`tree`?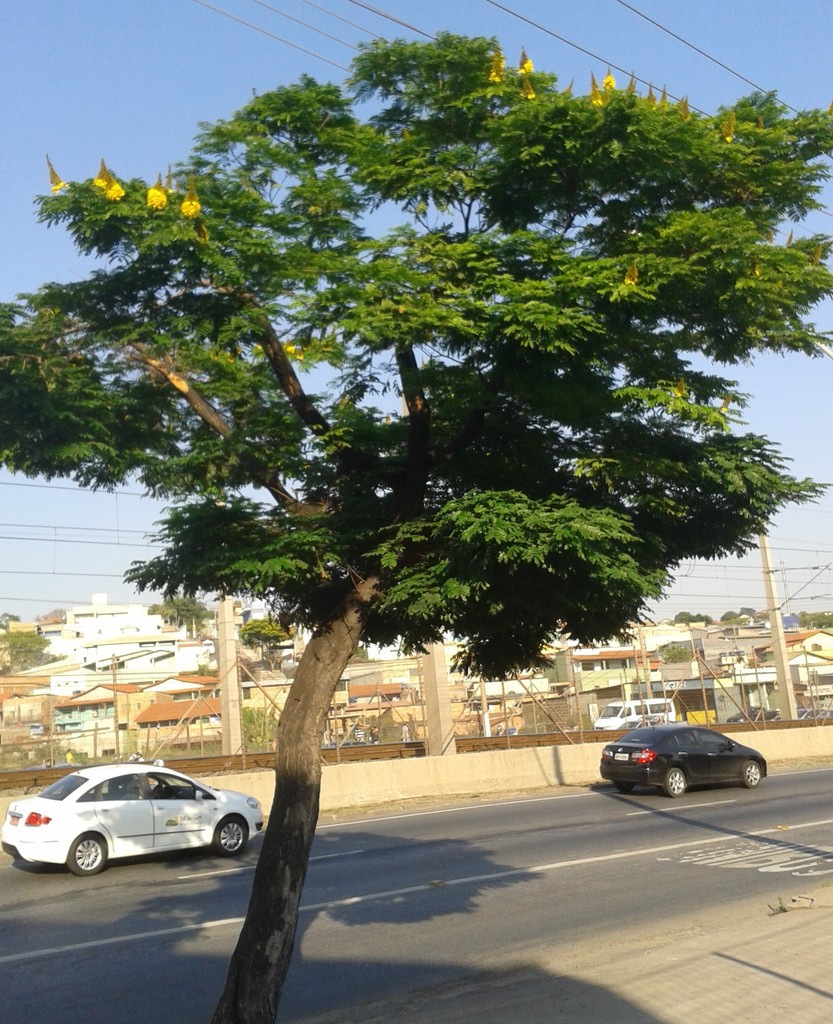
(232, 612, 301, 676)
